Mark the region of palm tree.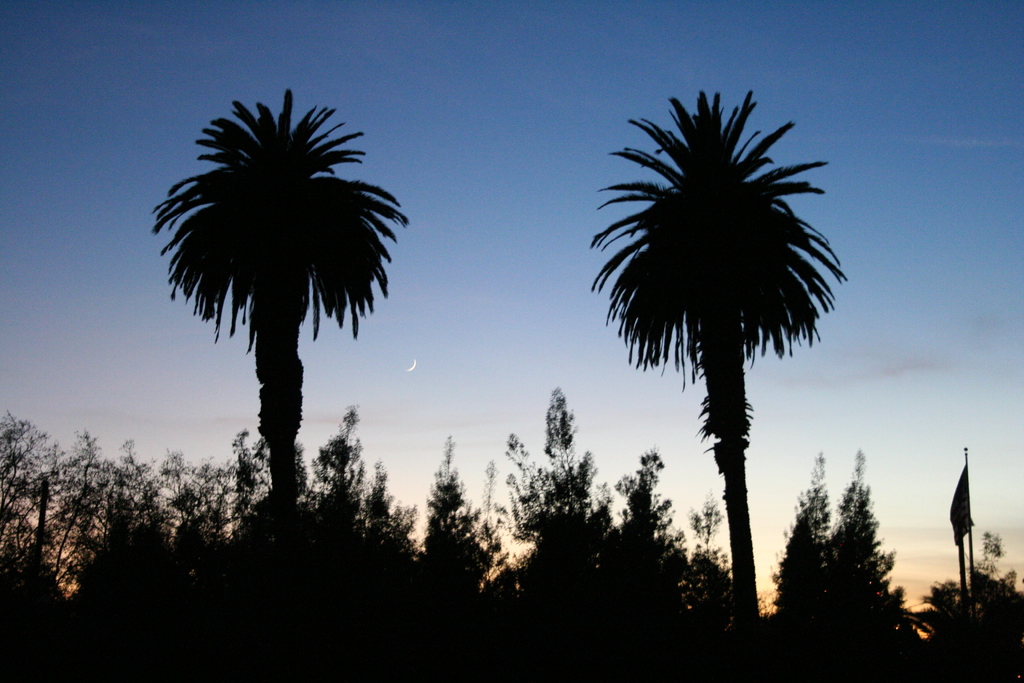
Region: select_region(581, 94, 839, 633).
